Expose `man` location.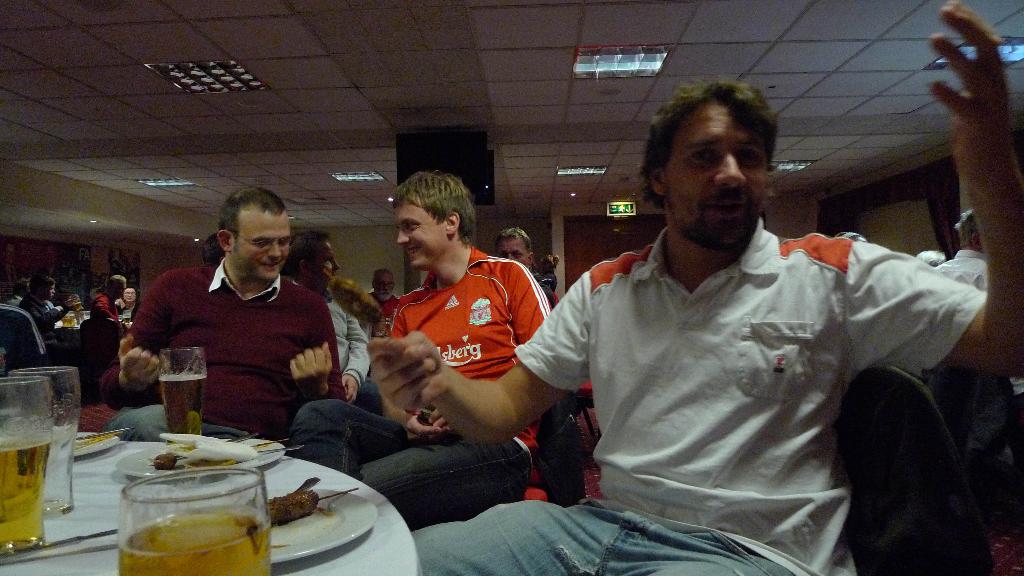
Exposed at (left=496, top=225, right=557, bottom=303).
